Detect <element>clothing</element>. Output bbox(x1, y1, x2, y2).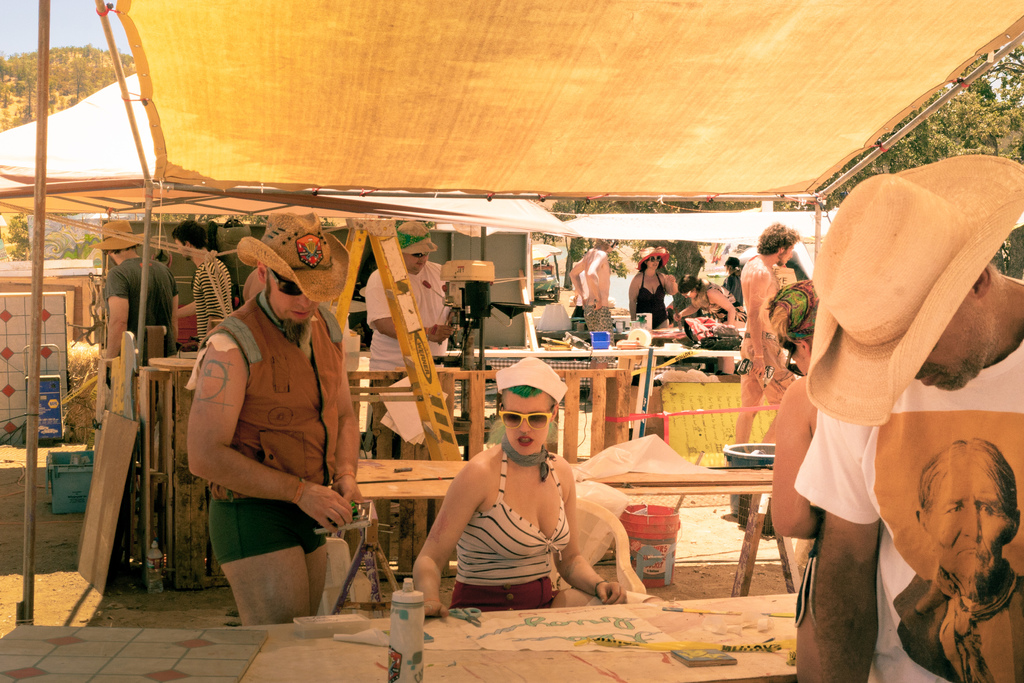
bbox(723, 265, 752, 308).
